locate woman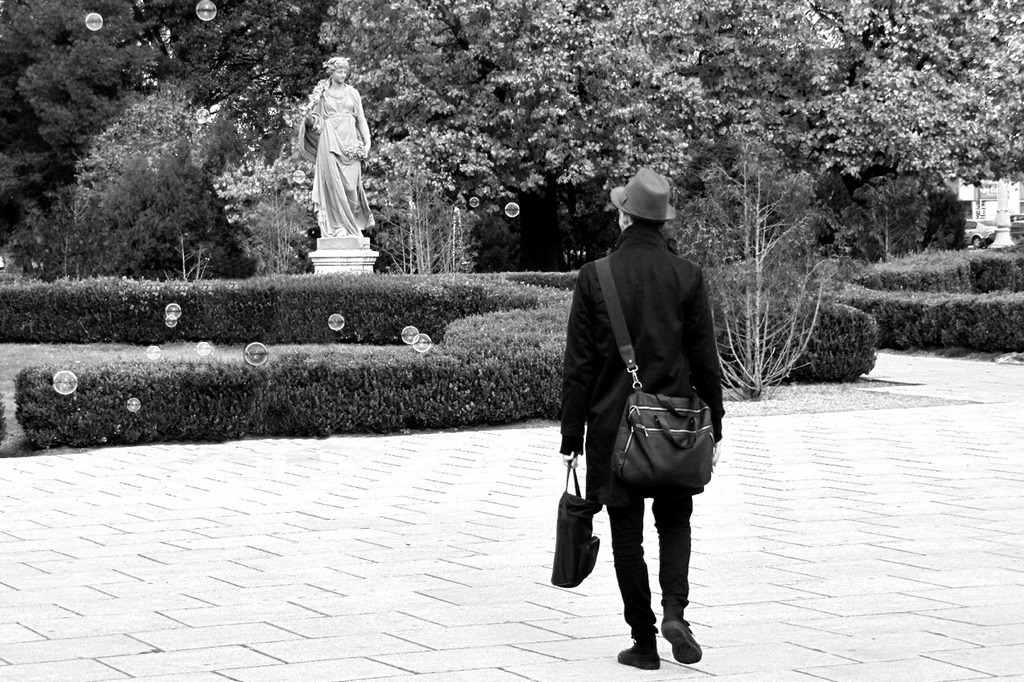
box=[284, 53, 382, 243]
